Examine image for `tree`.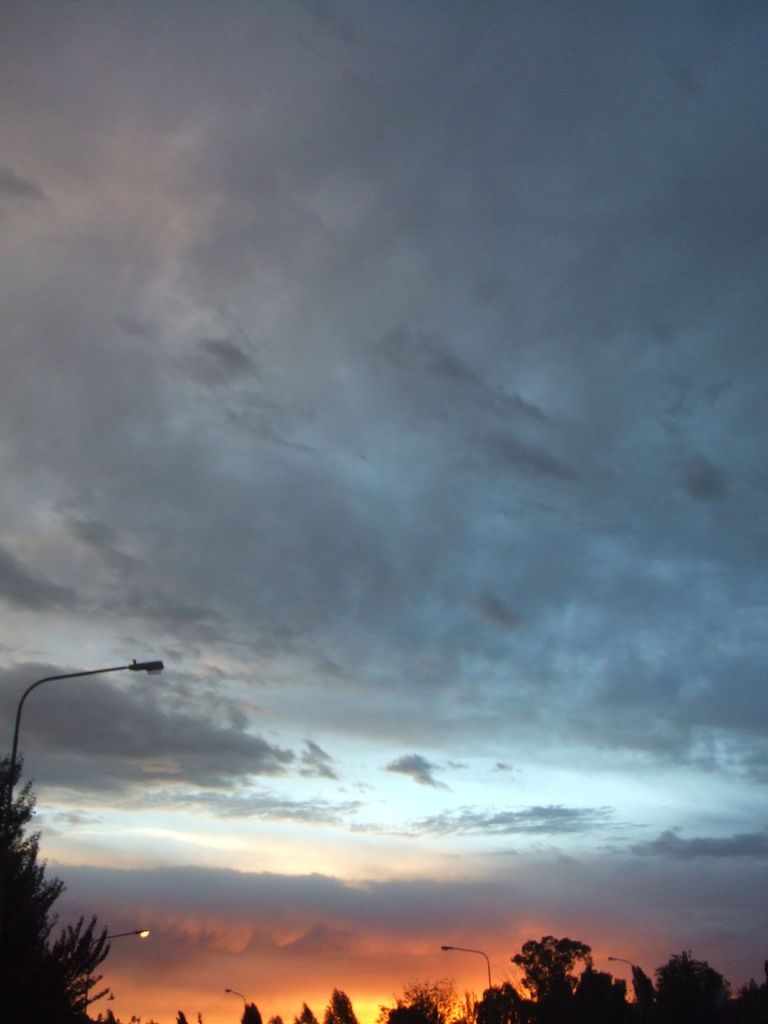
Examination result: [2,753,119,1023].
